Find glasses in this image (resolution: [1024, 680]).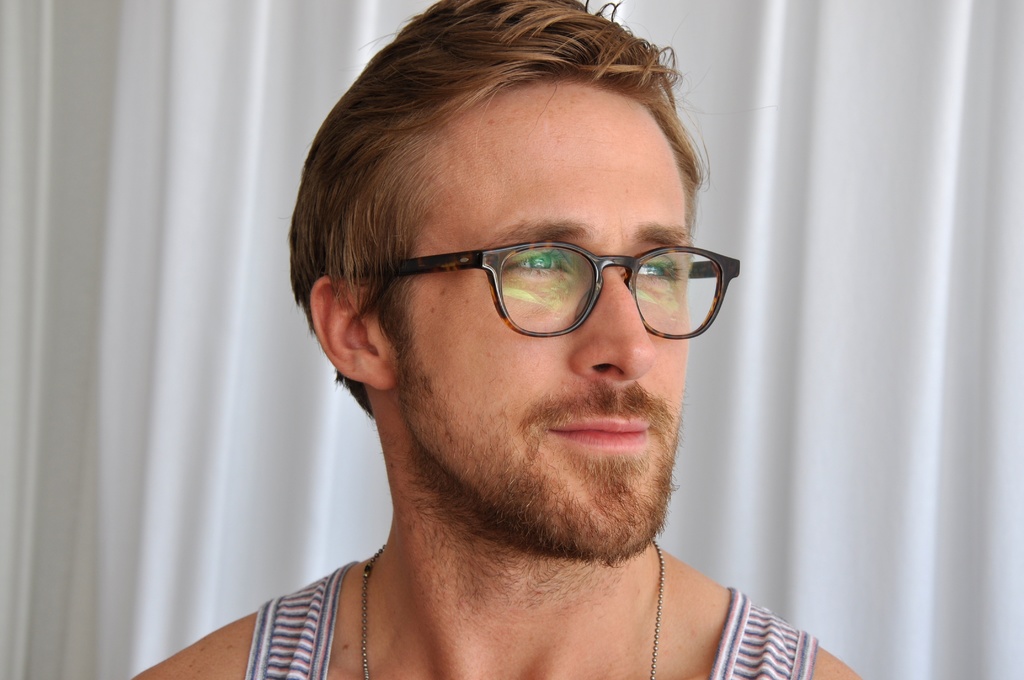
bbox=(344, 239, 743, 344).
